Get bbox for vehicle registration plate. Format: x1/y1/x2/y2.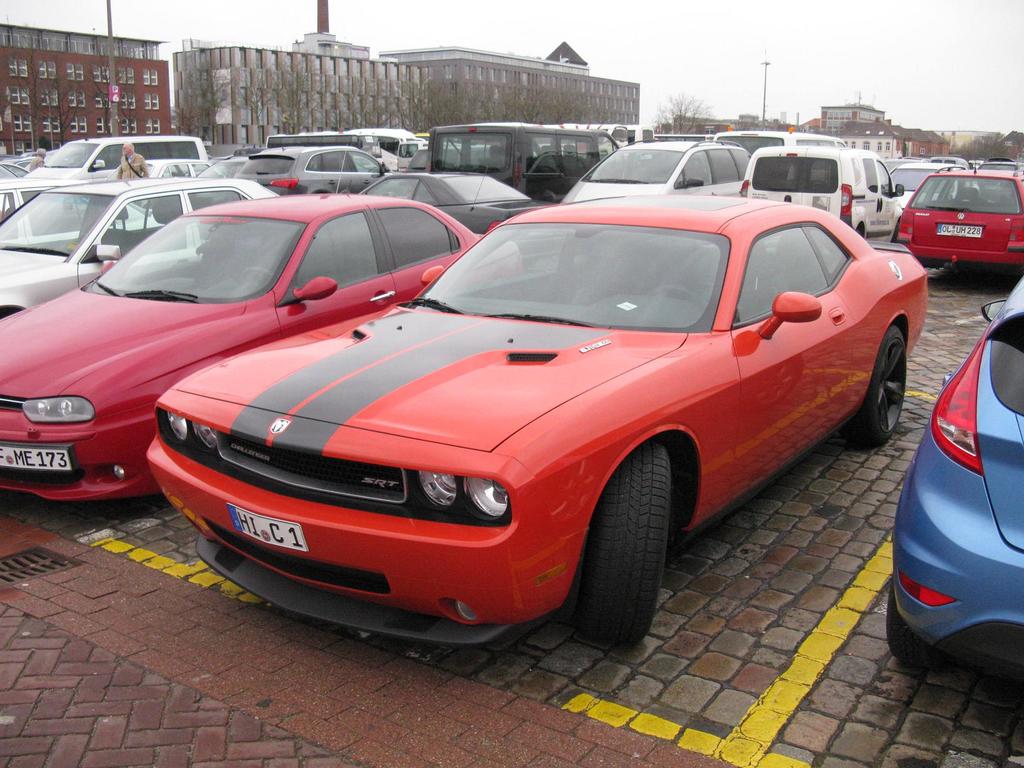
0/439/81/474.
